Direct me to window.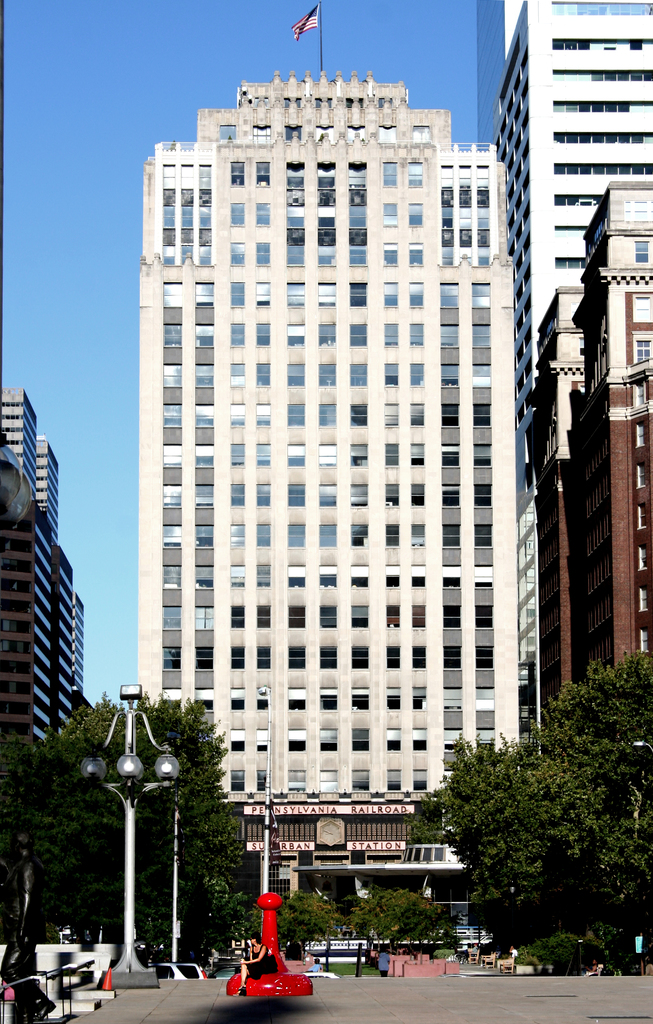
Direction: box(380, 602, 402, 630).
